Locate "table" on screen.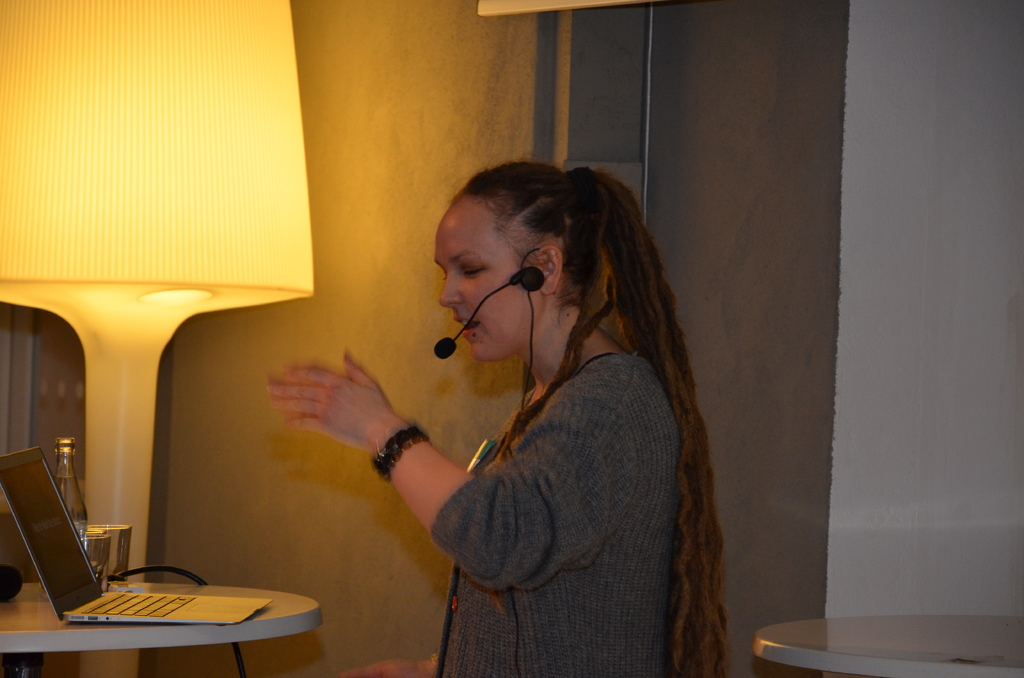
On screen at region(750, 619, 1023, 677).
